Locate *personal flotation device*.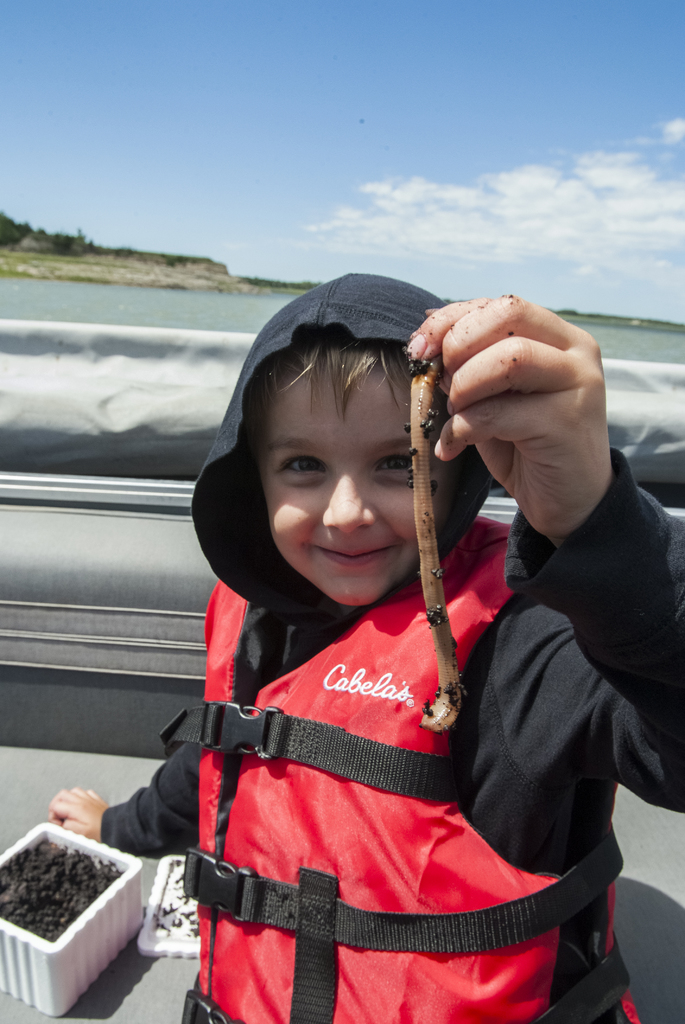
Bounding box: Rect(154, 504, 644, 1023).
